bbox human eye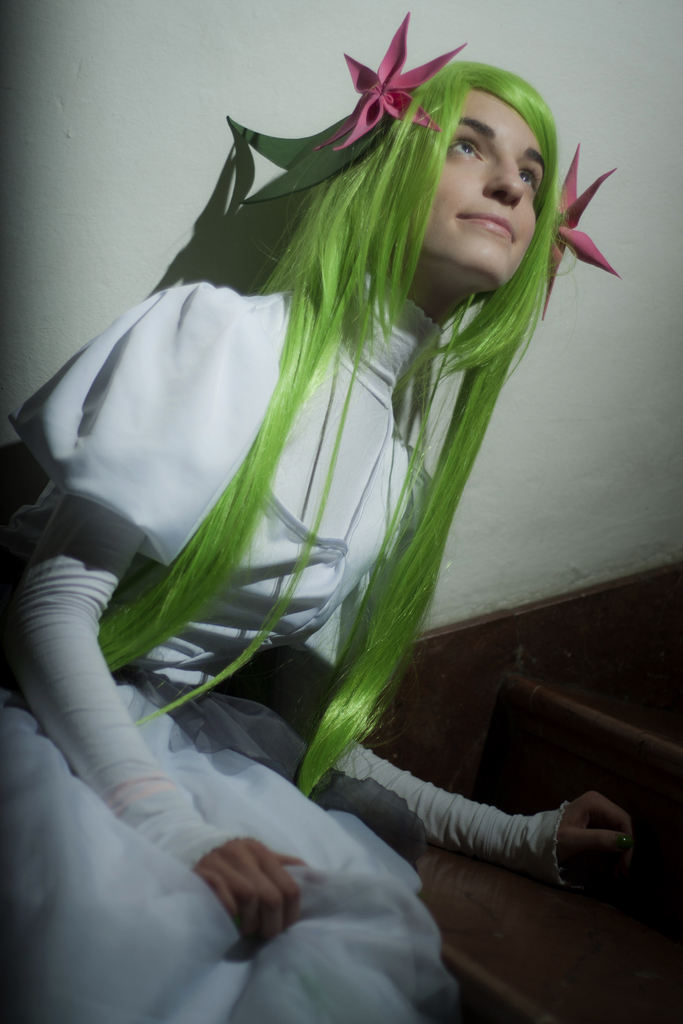
<region>519, 171, 544, 197</region>
